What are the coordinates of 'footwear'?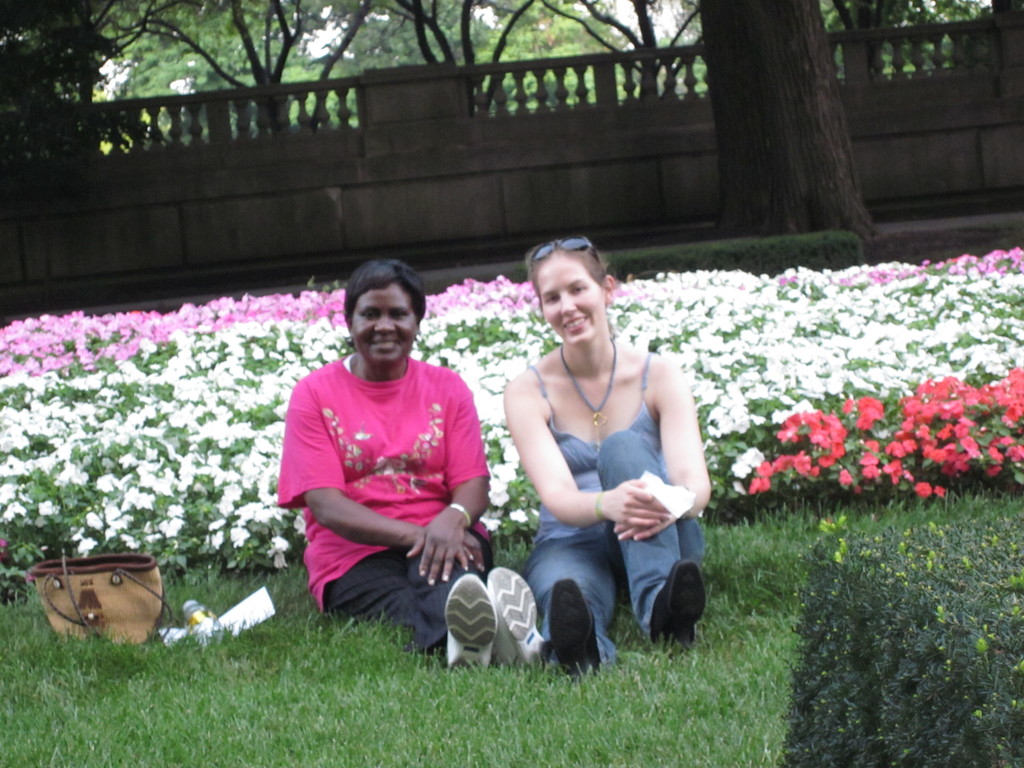
444,572,491,671.
